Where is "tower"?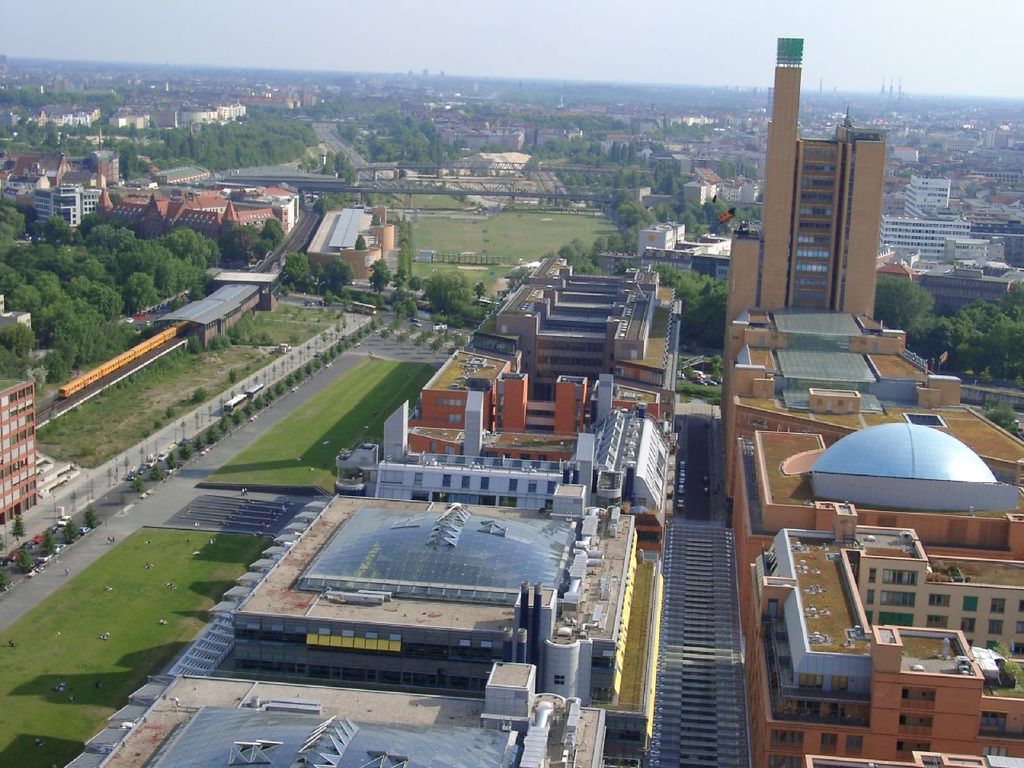
731 47 880 333.
